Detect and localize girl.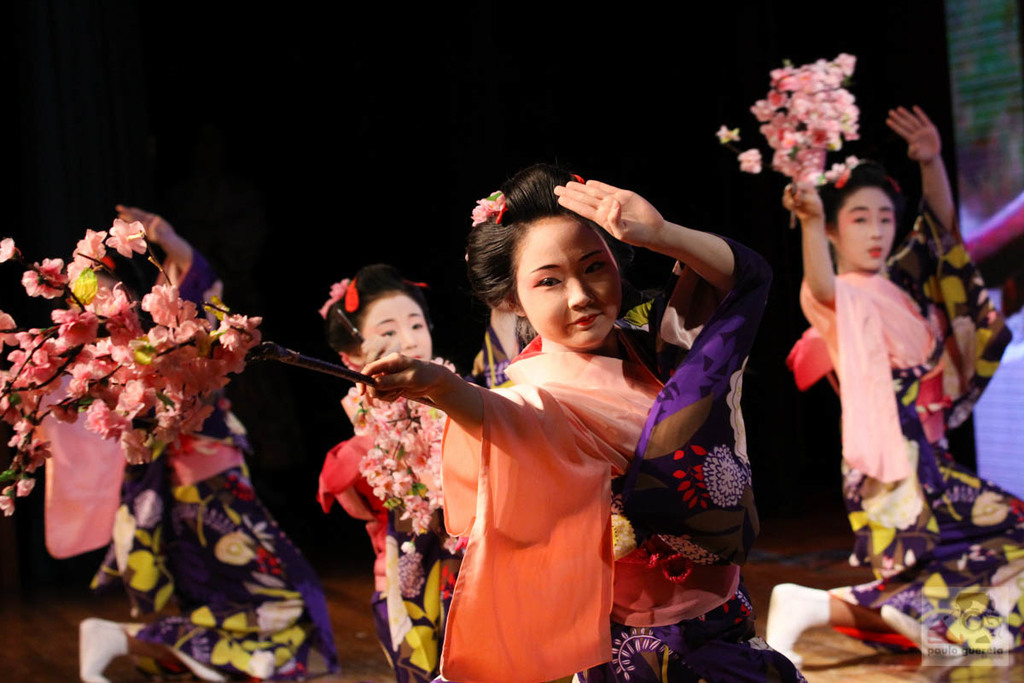
Localized at 358:155:819:682.
